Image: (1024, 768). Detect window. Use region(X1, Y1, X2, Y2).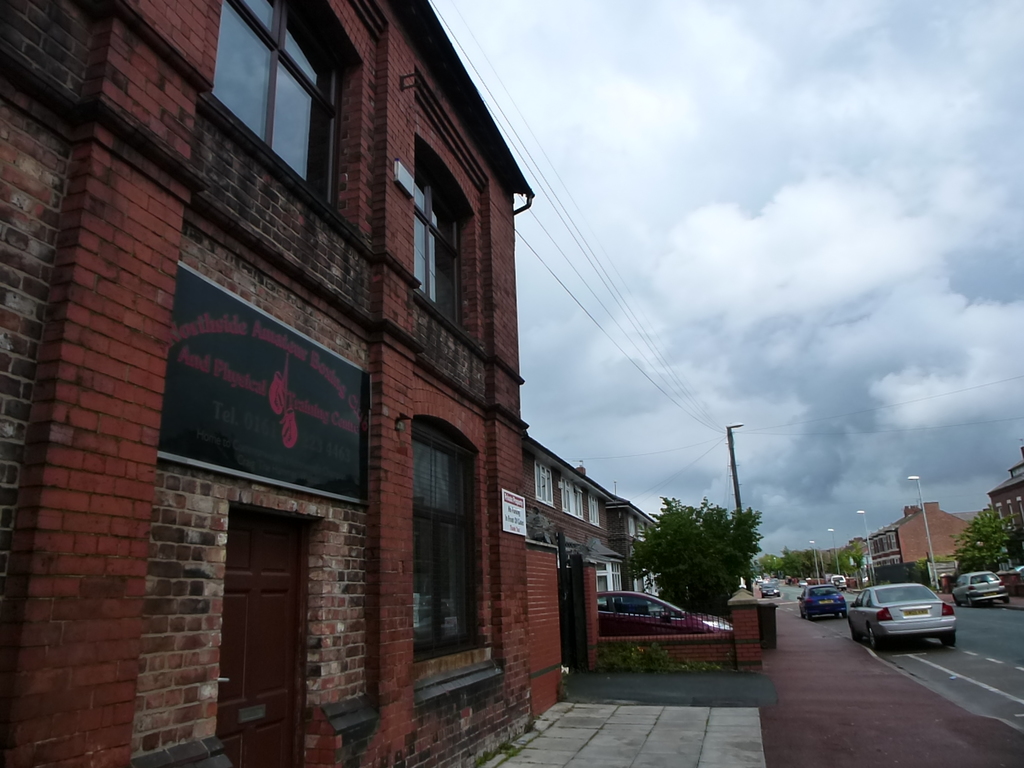
region(401, 136, 480, 342).
